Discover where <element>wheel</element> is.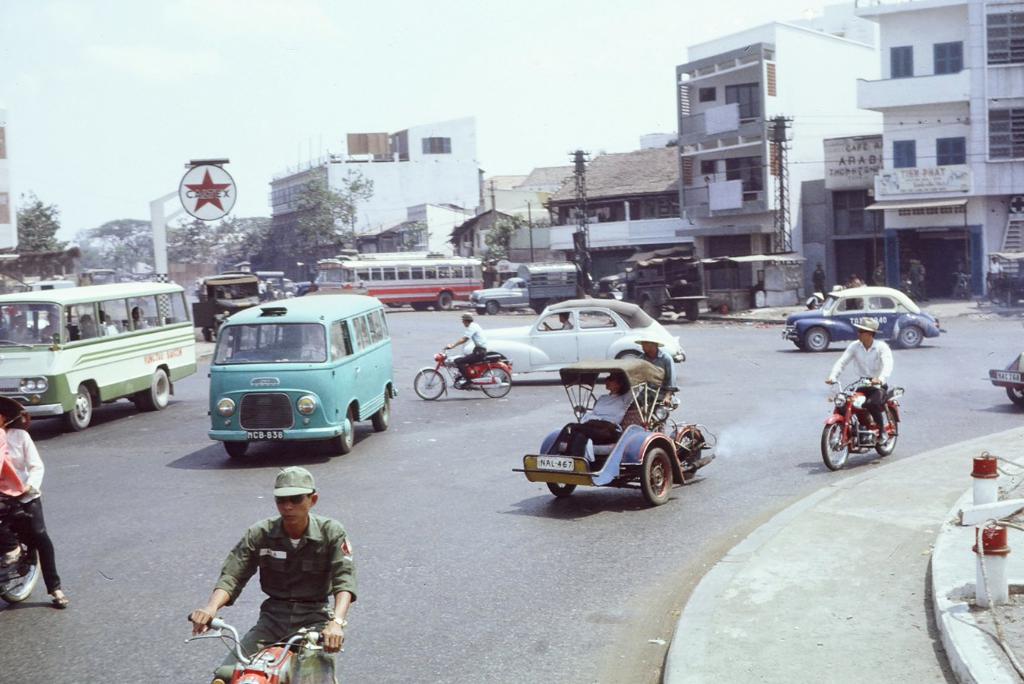
Discovered at BBox(408, 374, 446, 397).
